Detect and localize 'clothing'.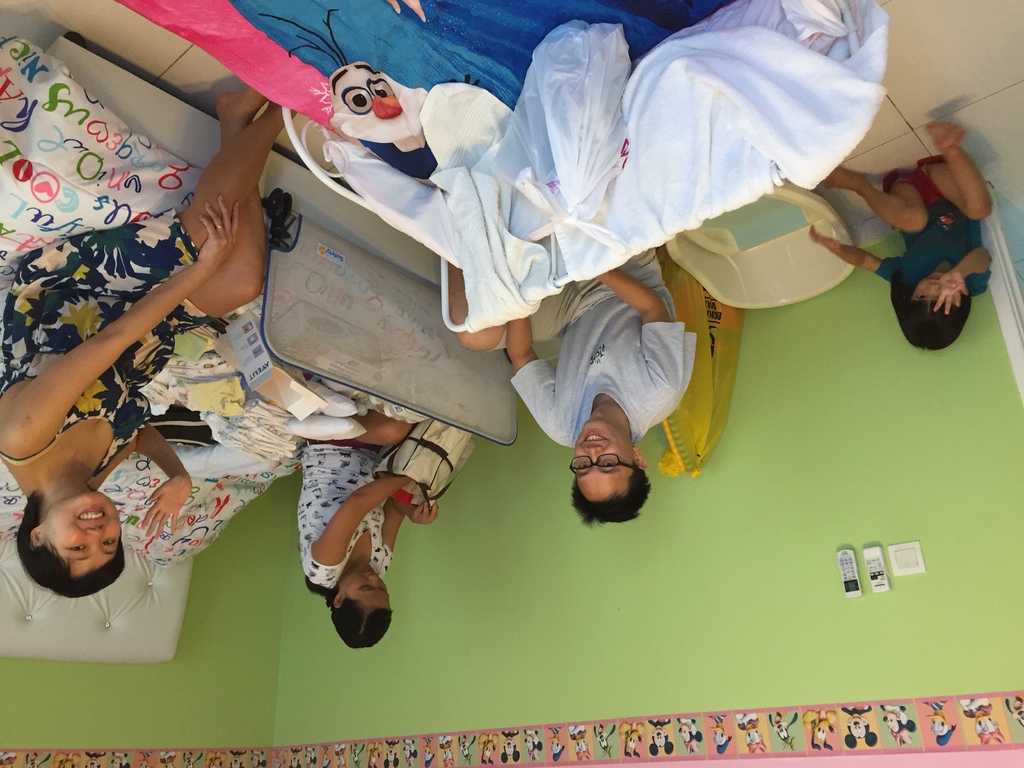
Localized at 518:276:713:470.
